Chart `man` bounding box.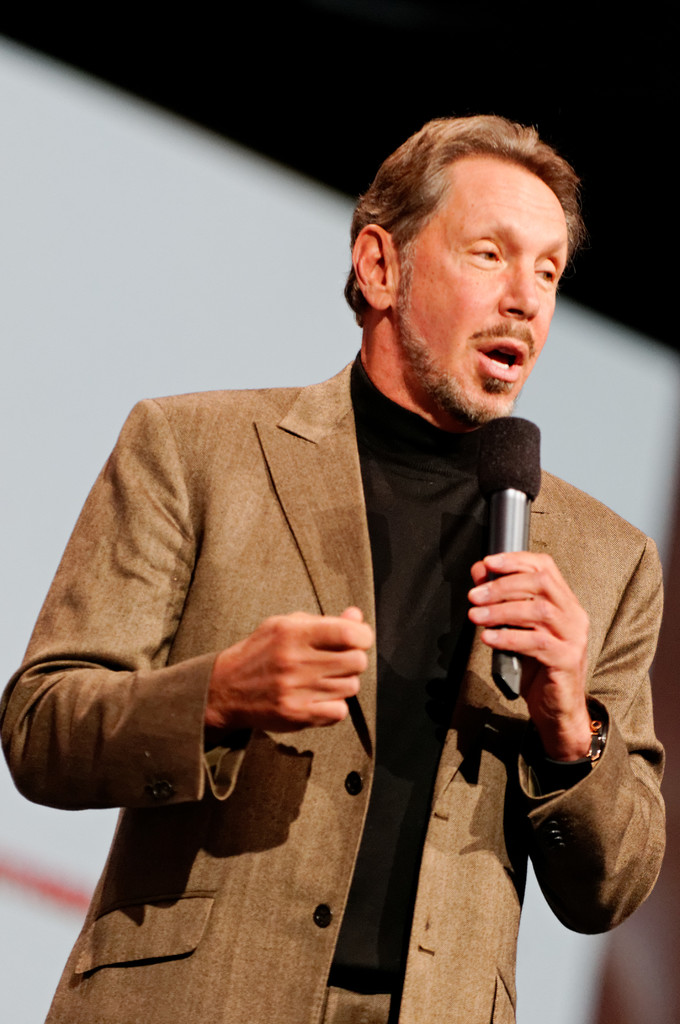
Charted: [27, 110, 655, 984].
